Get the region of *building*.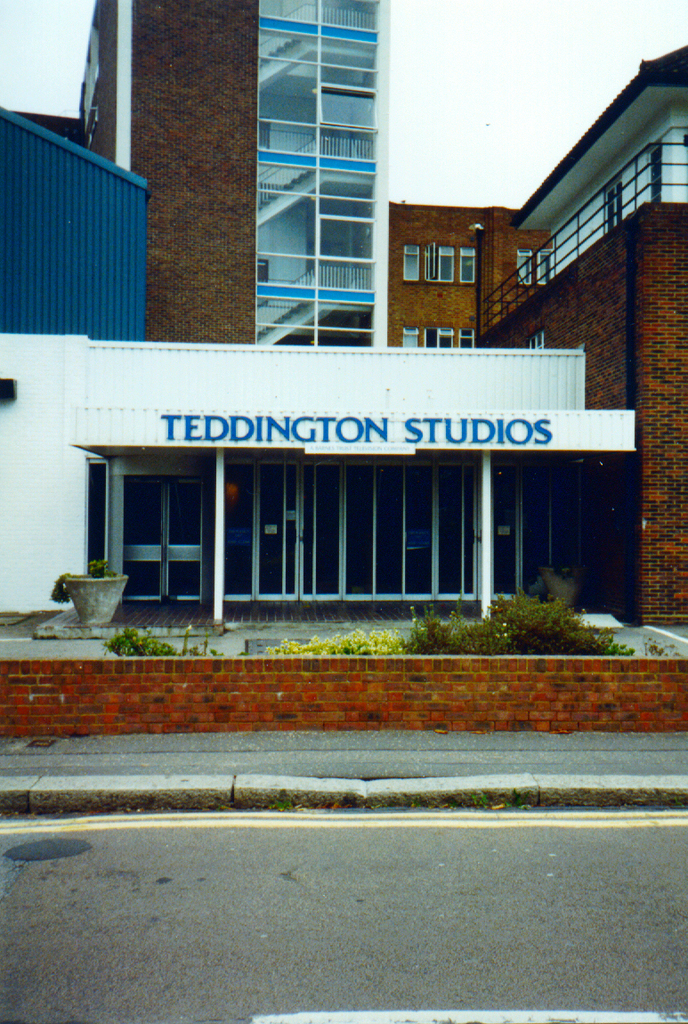
locate(0, 0, 687, 629).
